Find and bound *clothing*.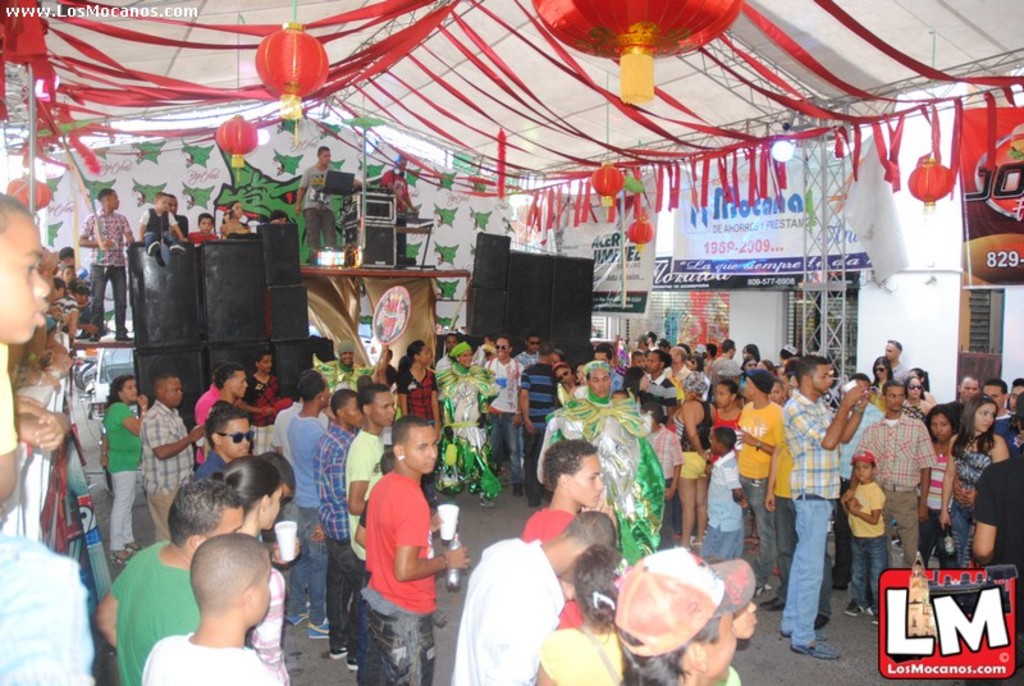
Bound: l=81, t=201, r=128, b=338.
